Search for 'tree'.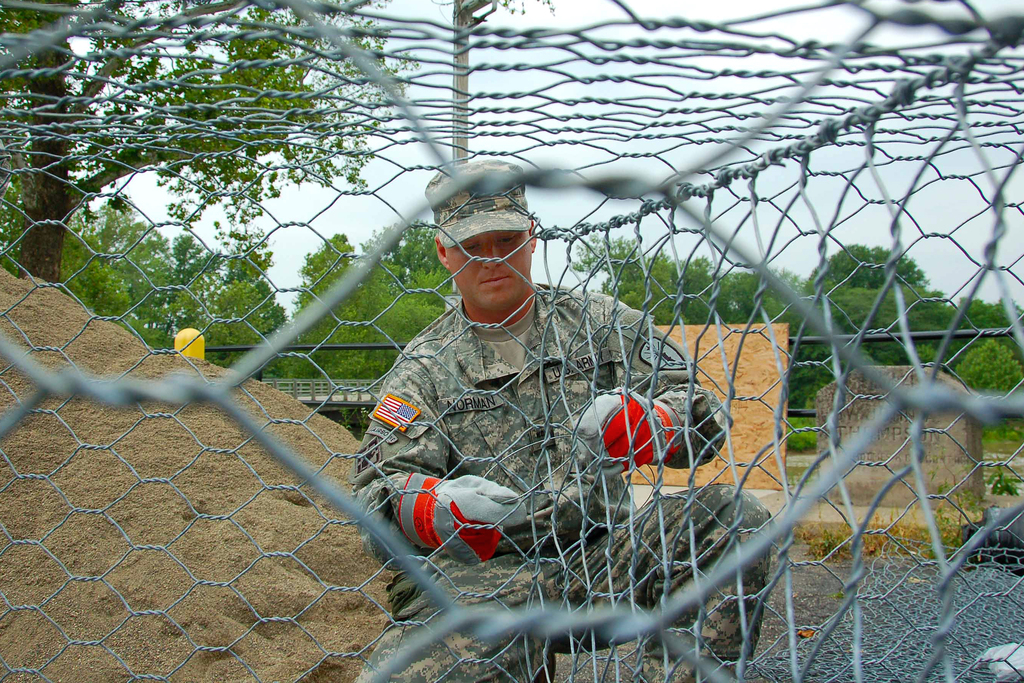
Found at l=781, t=239, r=932, b=302.
